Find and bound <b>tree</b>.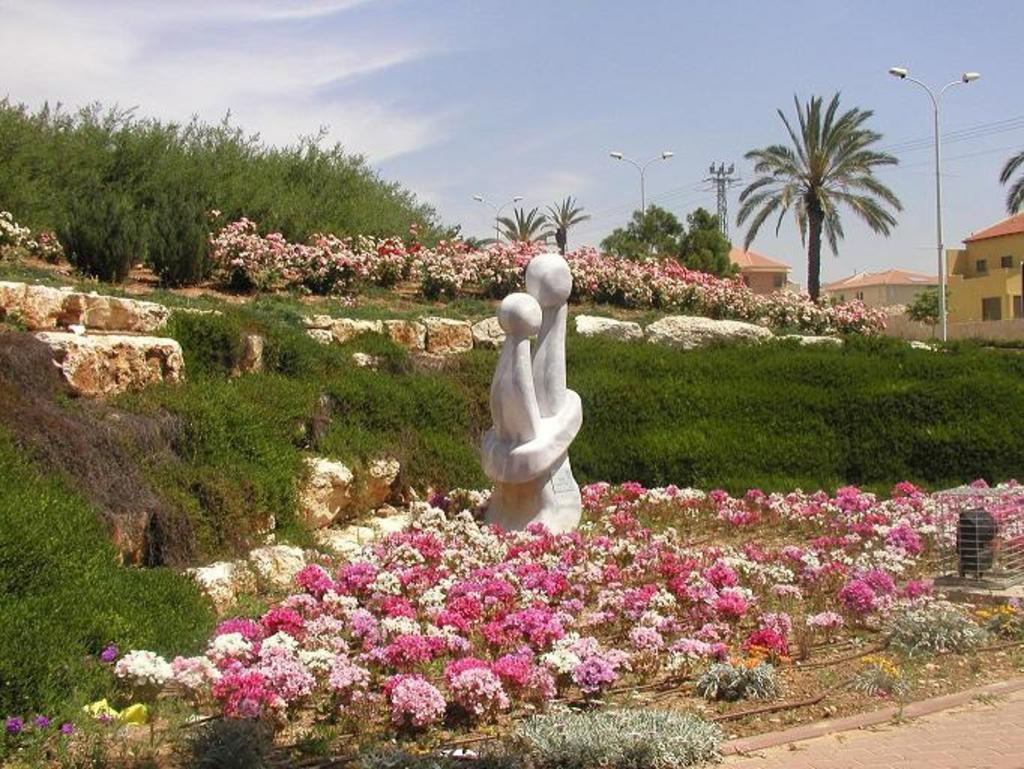
Bound: x1=601 y1=201 x2=686 y2=260.
